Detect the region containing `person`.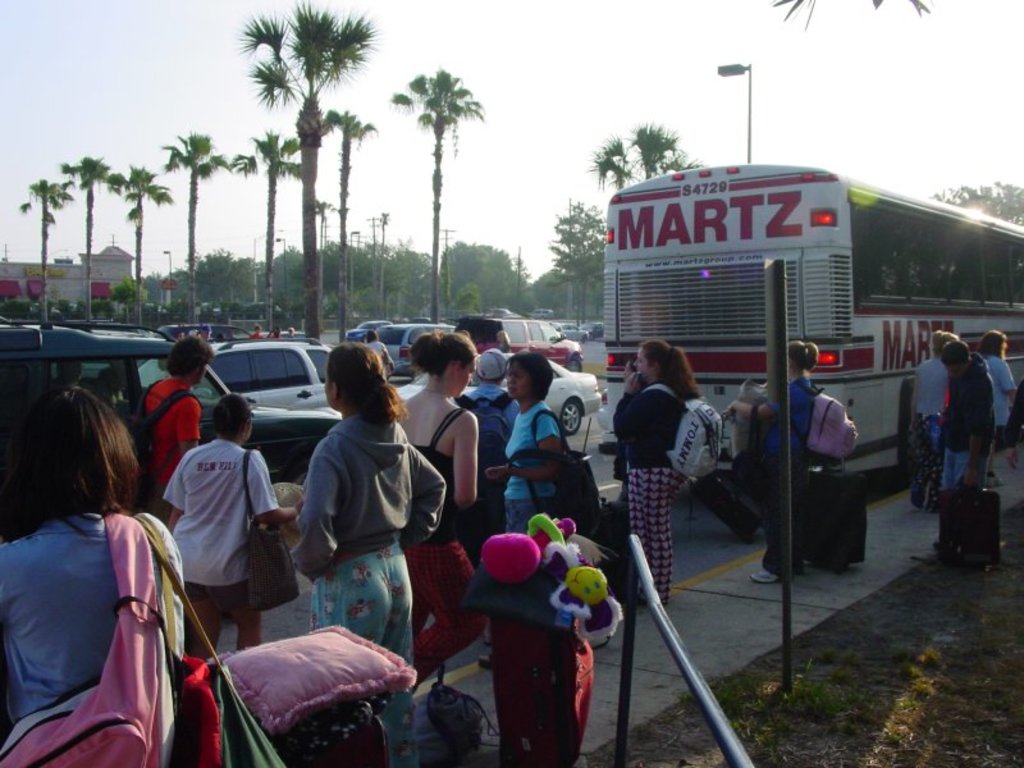
pyautogui.locateOnScreen(453, 344, 521, 561).
